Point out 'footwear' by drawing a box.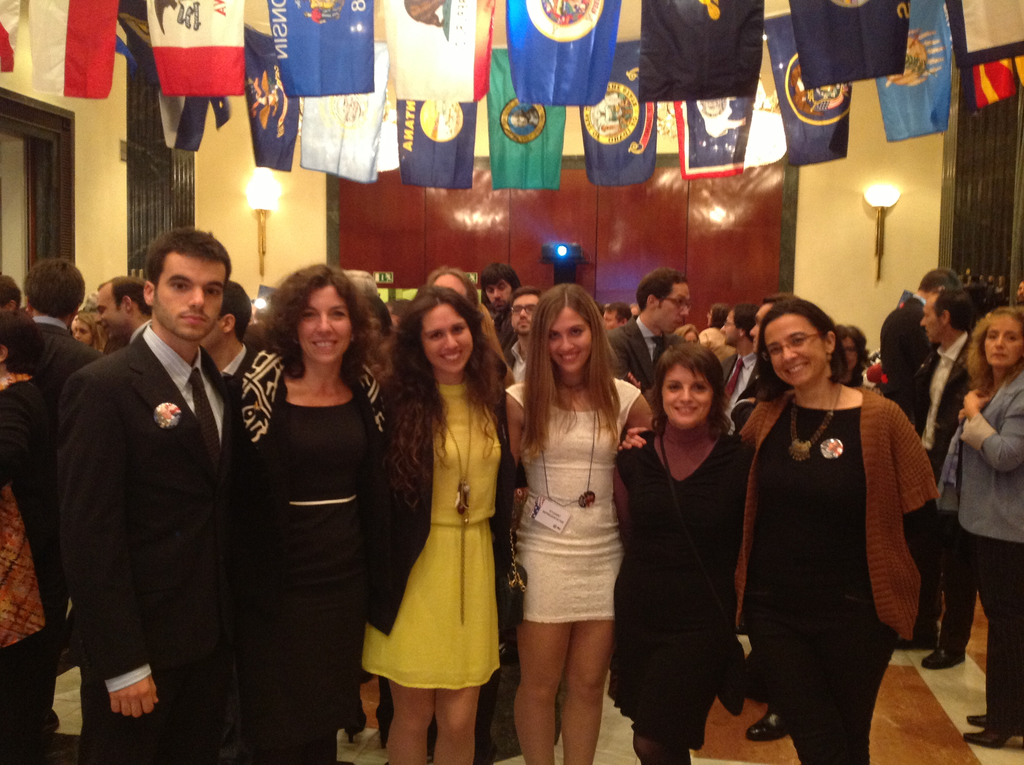
{"x1": 919, "y1": 646, "x2": 966, "y2": 671}.
